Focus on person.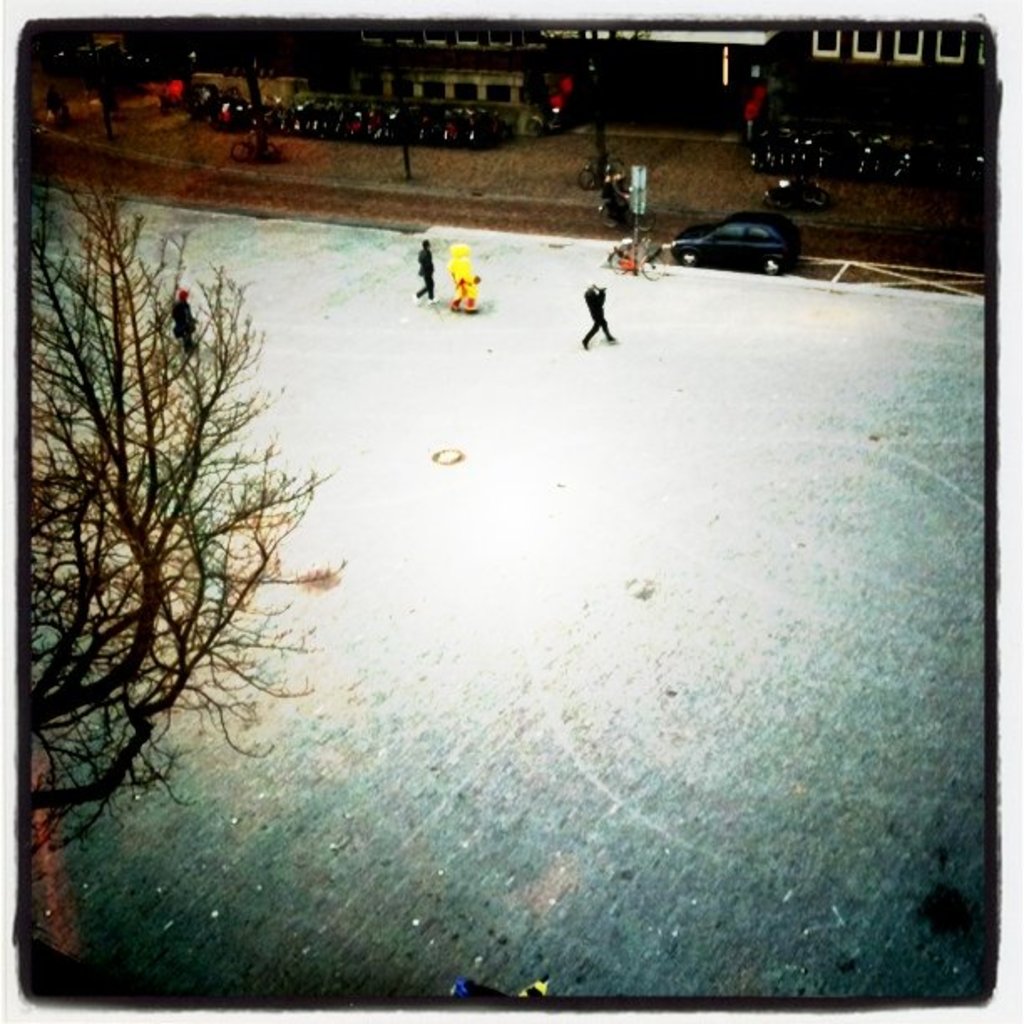
Focused at pyautogui.locateOnScreen(576, 229, 651, 343).
